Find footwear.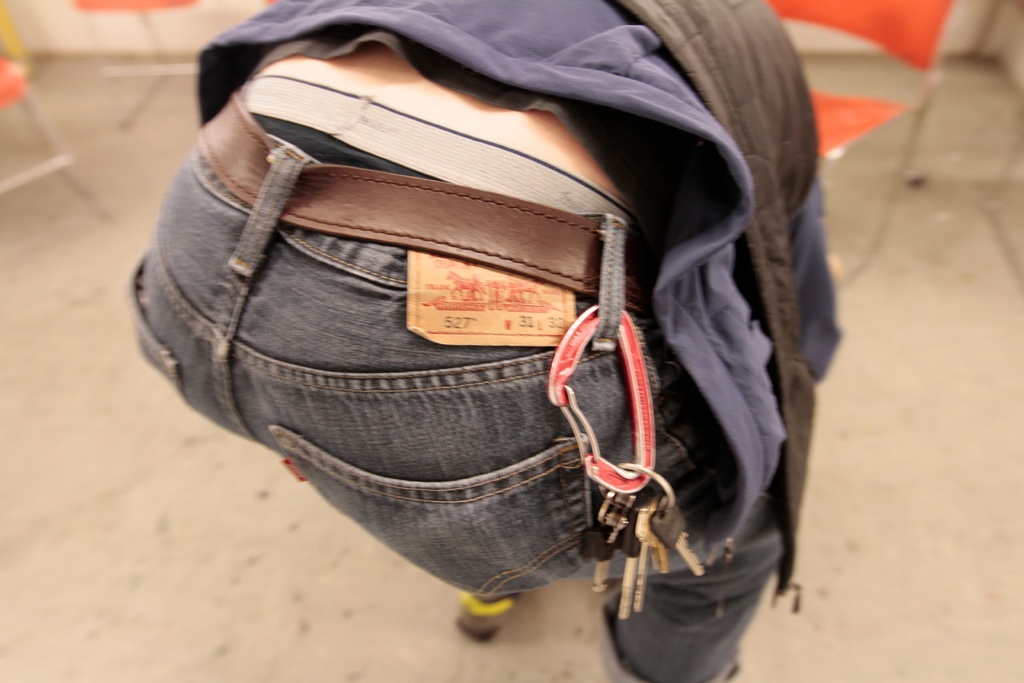
456/592/519/643.
